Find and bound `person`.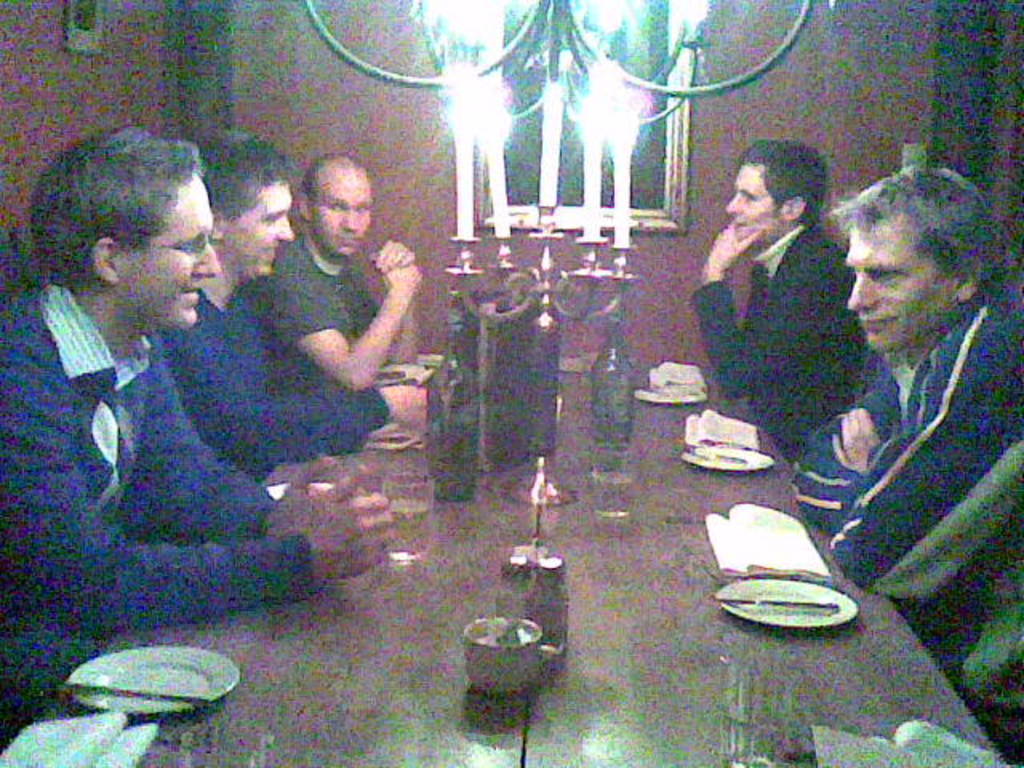
Bound: 688,134,872,467.
